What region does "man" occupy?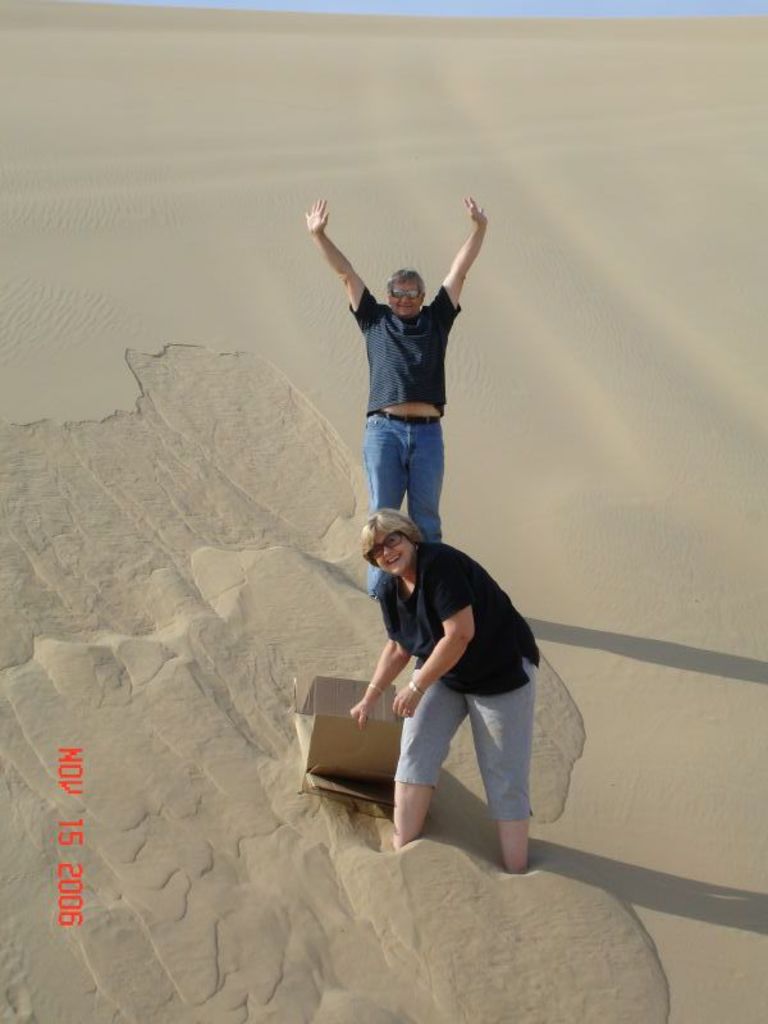
314/197/493/575.
